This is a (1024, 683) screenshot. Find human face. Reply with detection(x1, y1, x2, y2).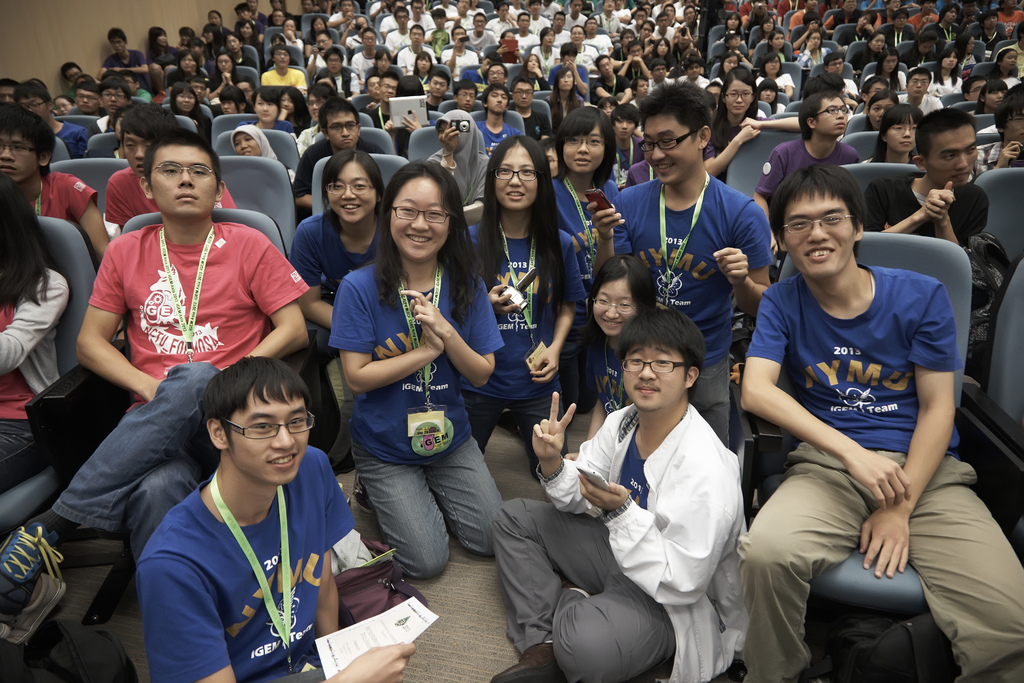
detection(664, 3, 676, 22).
